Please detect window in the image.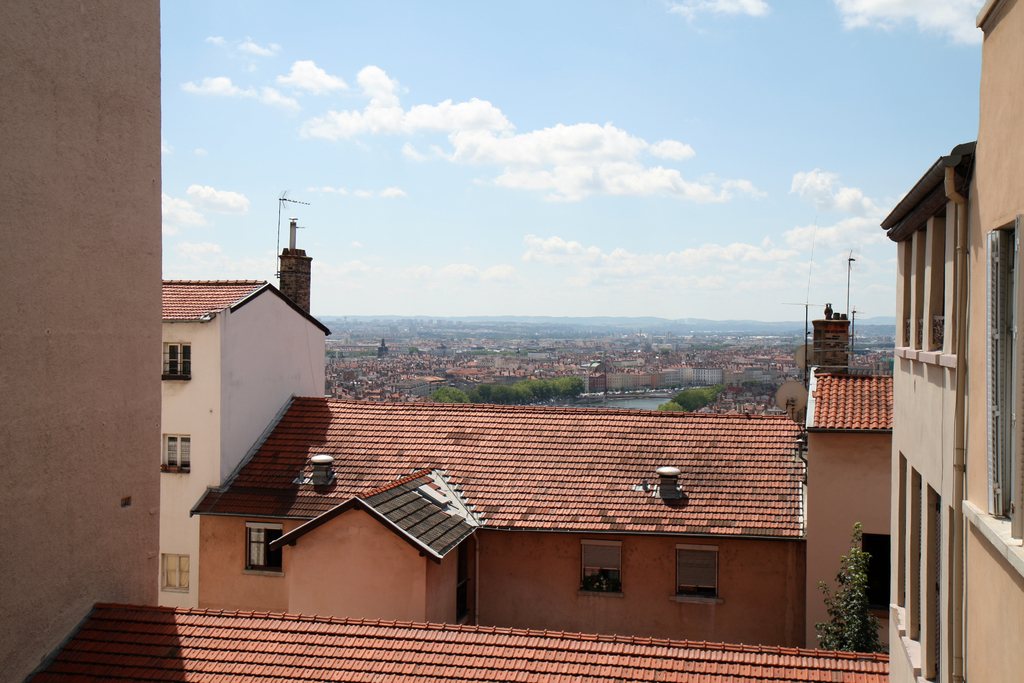
x1=581 y1=541 x2=621 y2=597.
